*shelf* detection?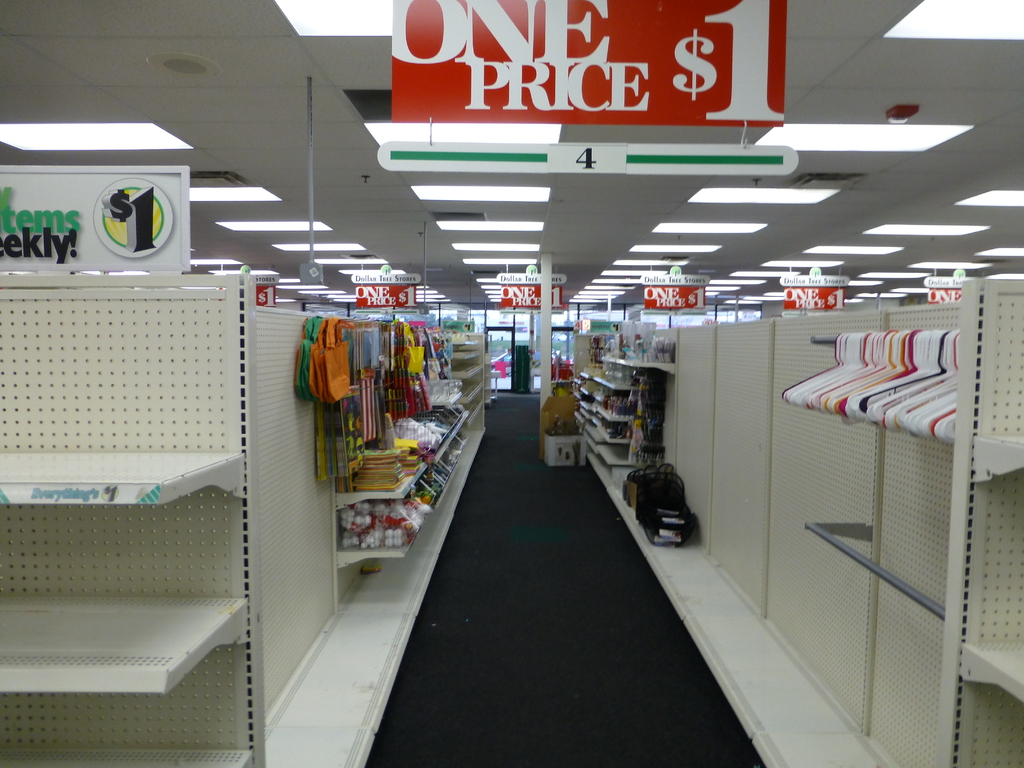
x1=422 y1=392 x2=471 y2=458
